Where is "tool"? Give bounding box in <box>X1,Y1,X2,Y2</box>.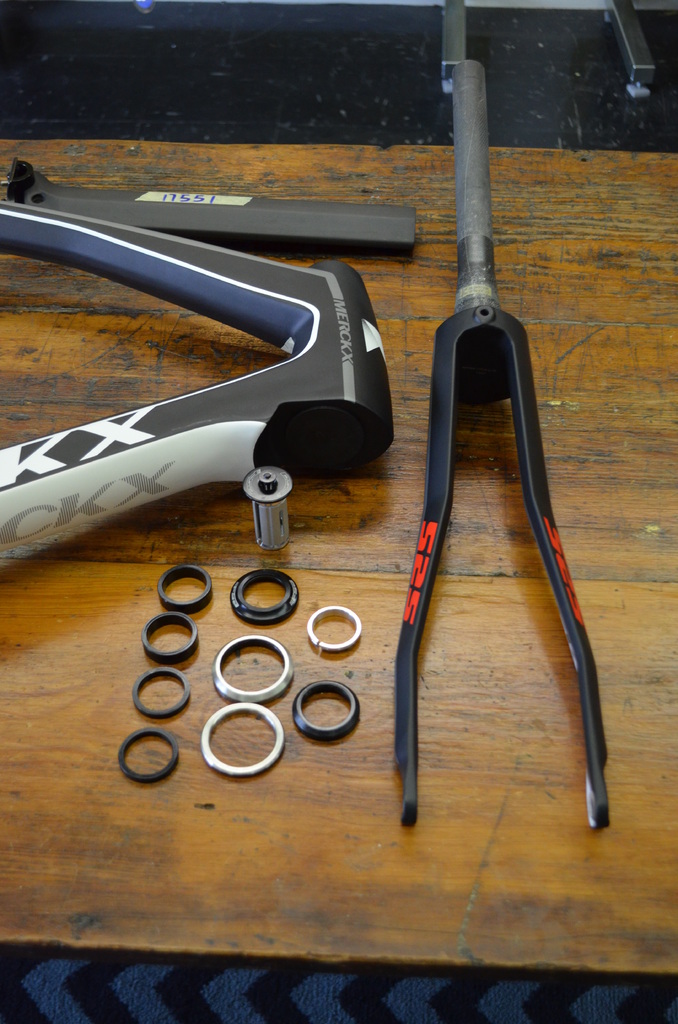
<box>154,566,205,613</box>.
